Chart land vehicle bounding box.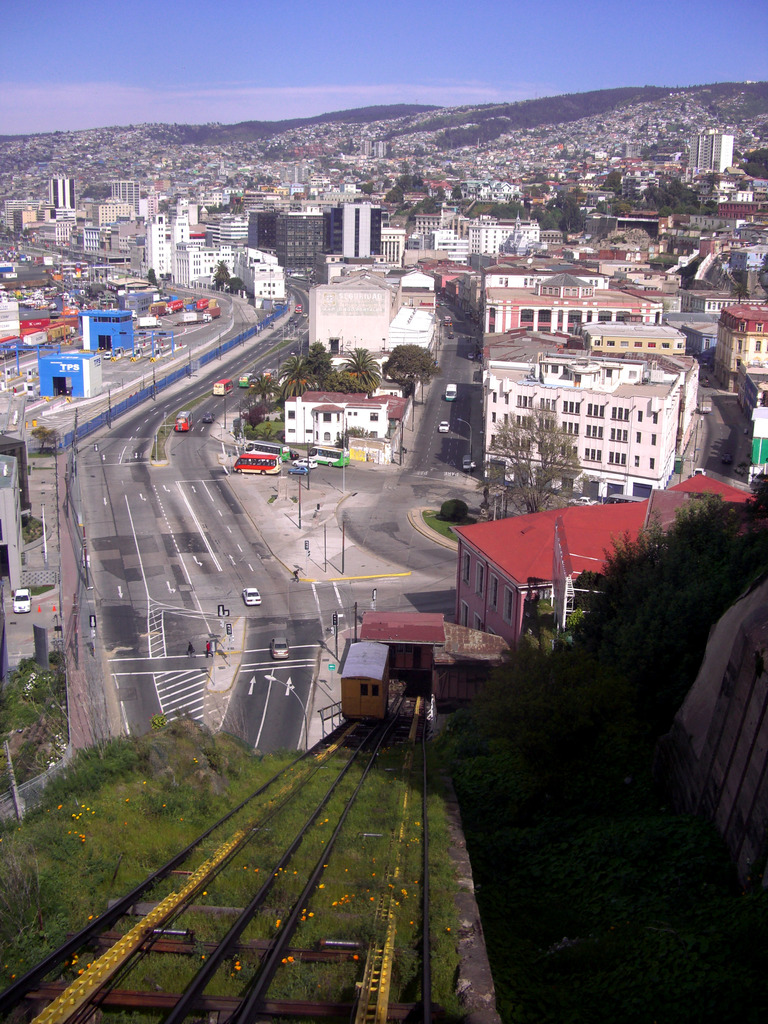
Charted: {"left": 289, "top": 448, "right": 296, "bottom": 458}.
